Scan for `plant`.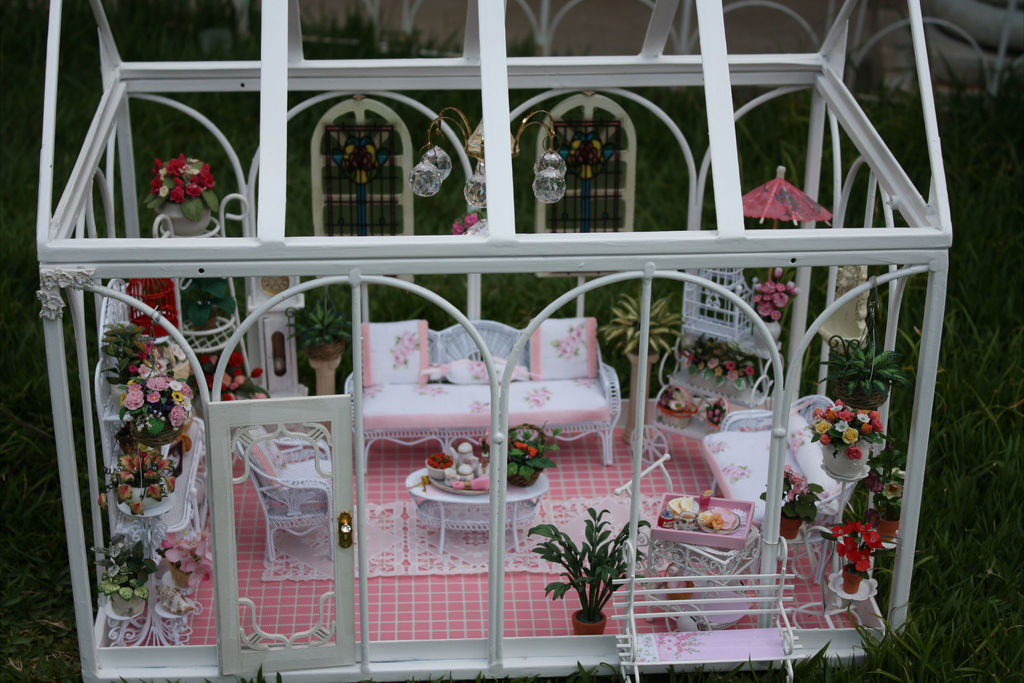
Scan result: (847, 517, 890, 575).
